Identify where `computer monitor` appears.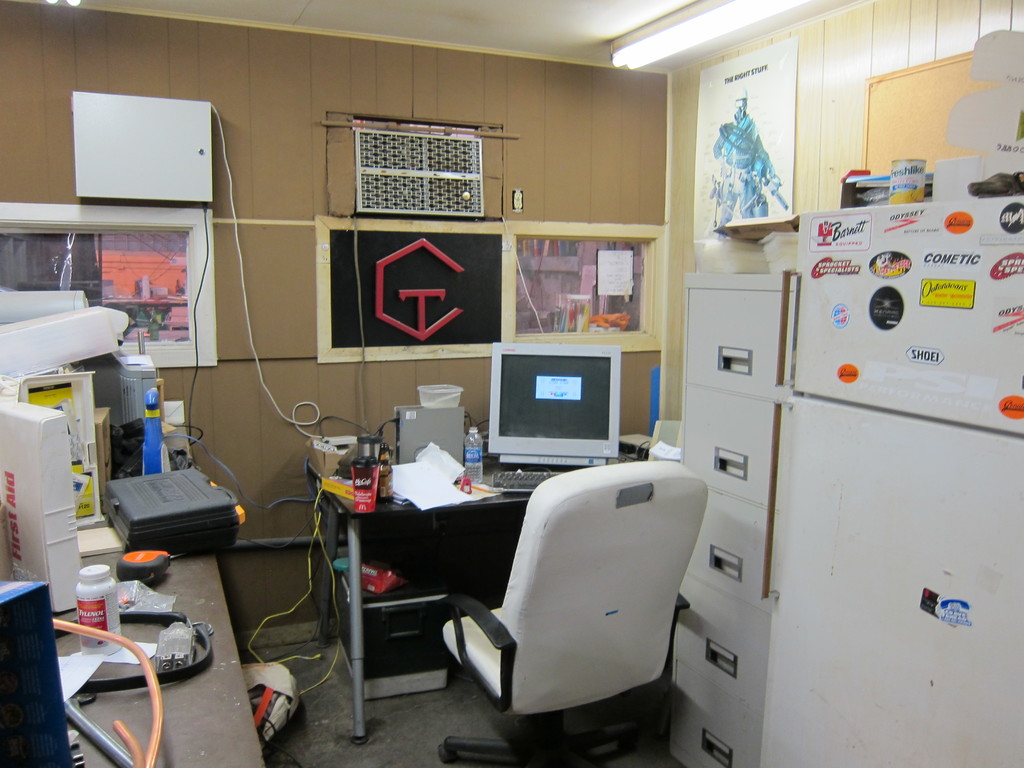
Appears at crop(476, 340, 632, 484).
